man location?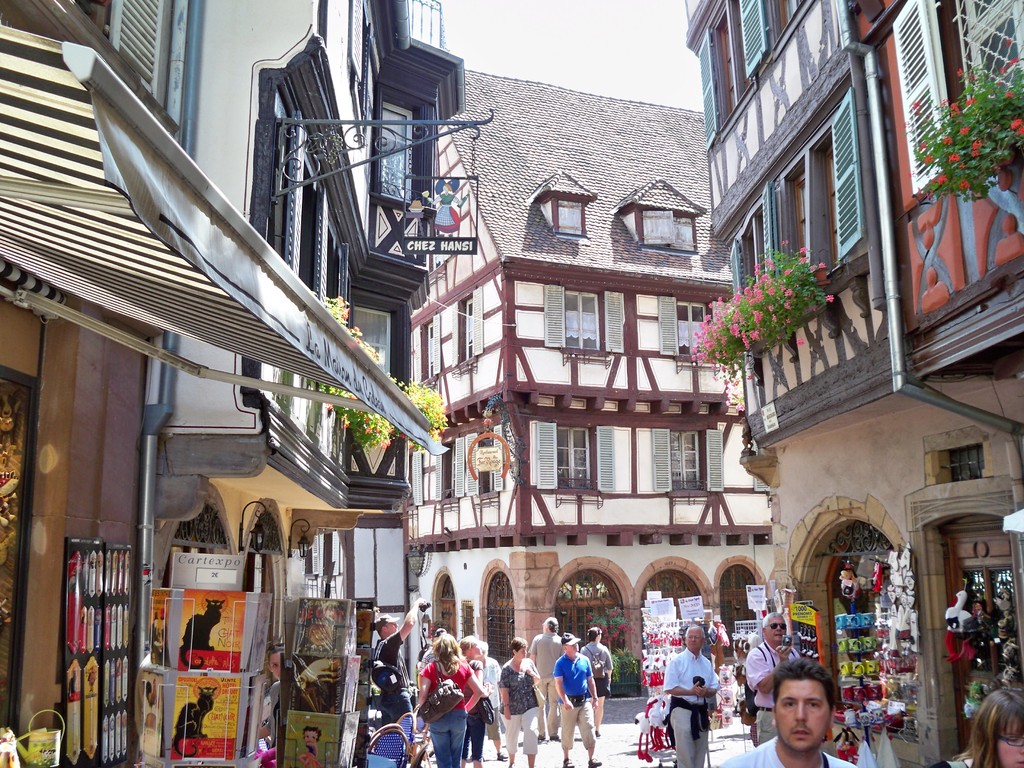
[left=735, top=600, right=799, bottom=749]
